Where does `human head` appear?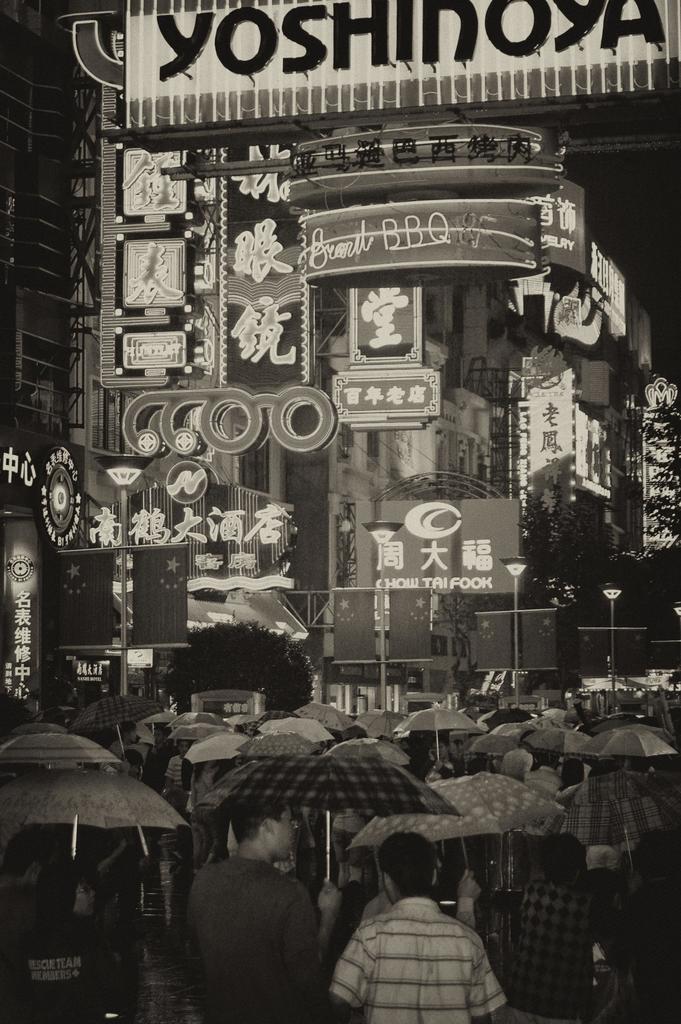
Appears at {"x1": 378, "y1": 835, "x2": 437, "y2": 899}.
